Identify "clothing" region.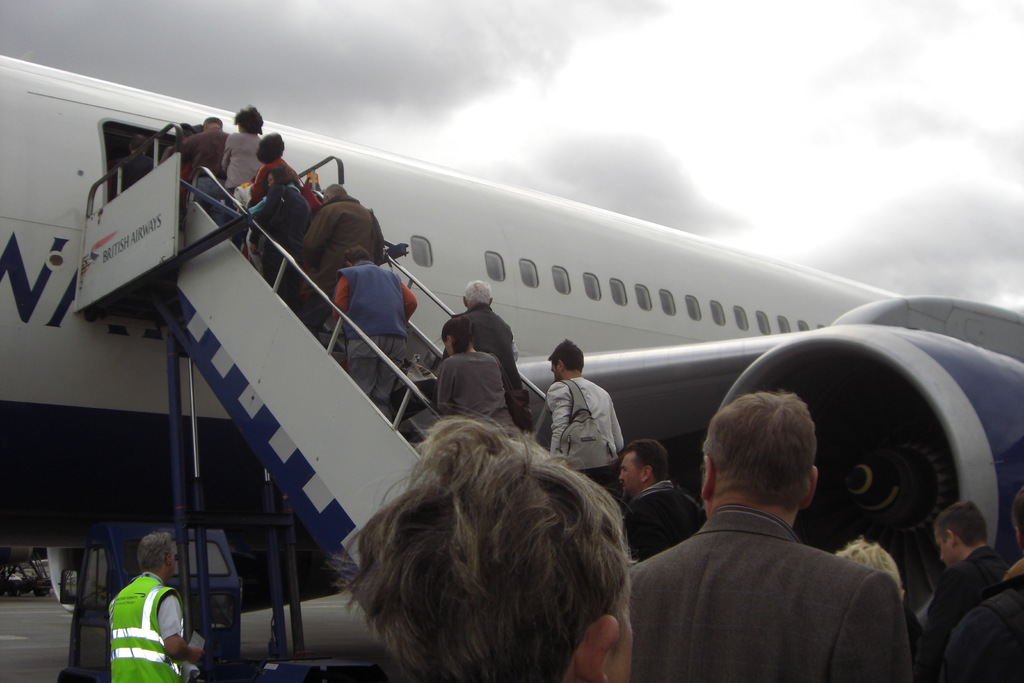
Region: {"x1": 921, "y1": 542, "x2": 1007, "y2": 679}.
